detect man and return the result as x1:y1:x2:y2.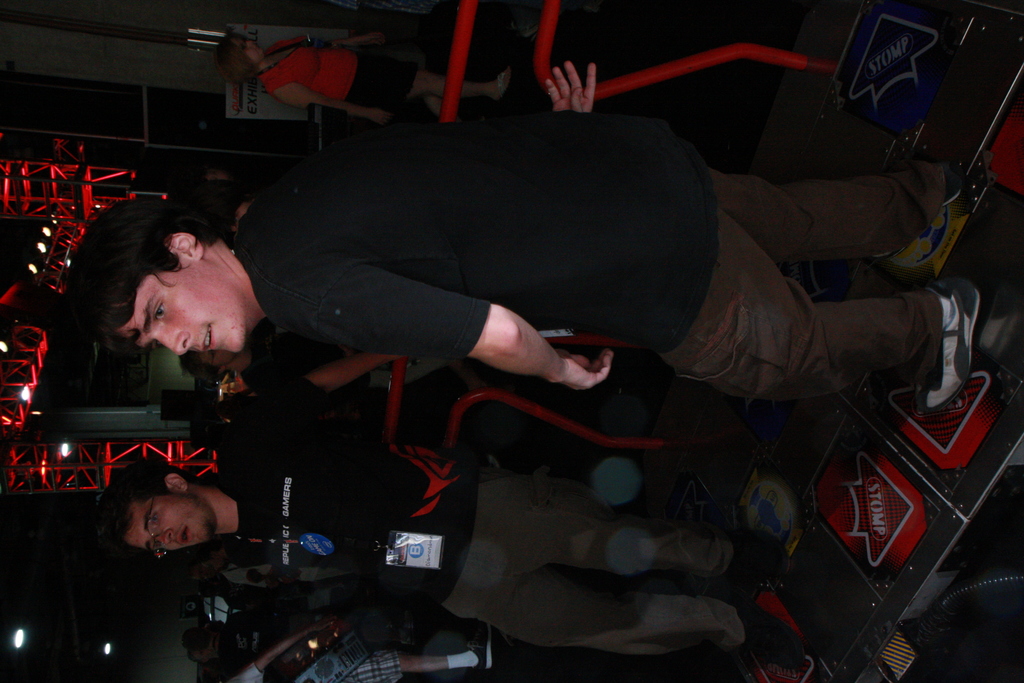
164:536:393:613.
